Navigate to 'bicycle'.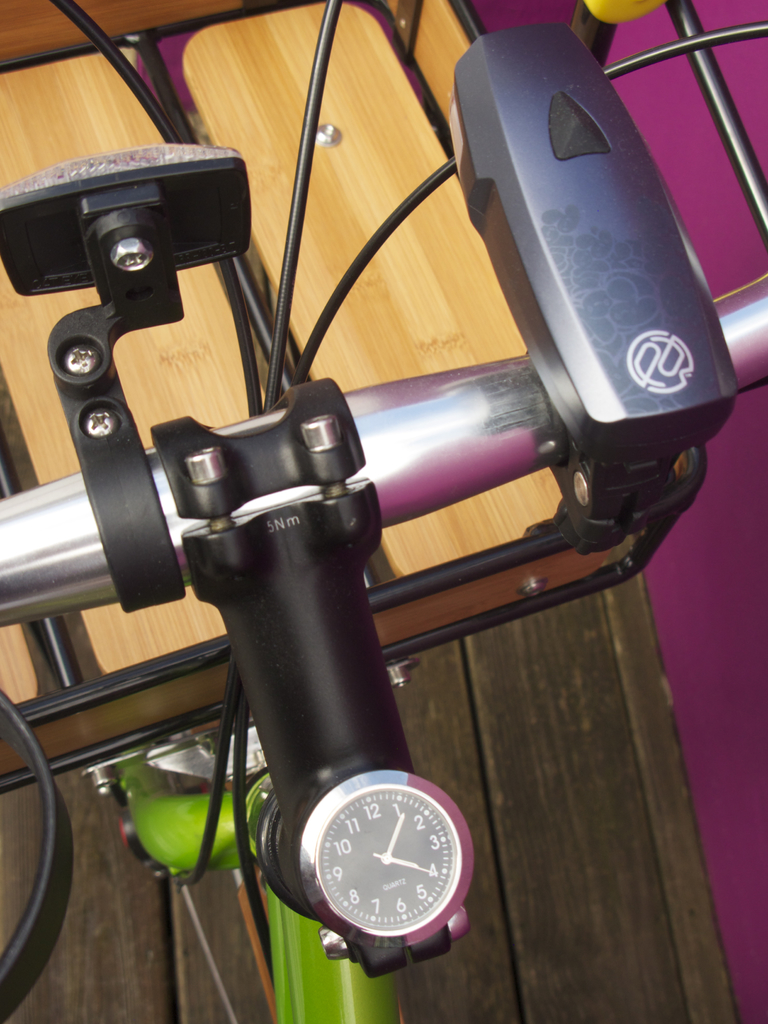
Navigation target: x1=0, y1=0, x2=767, y2=1023.
